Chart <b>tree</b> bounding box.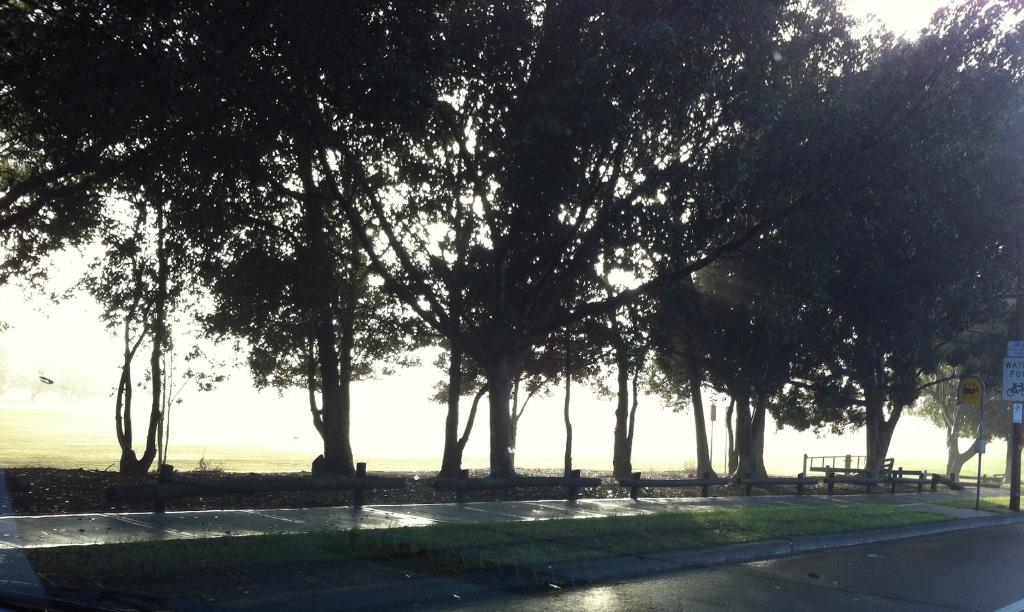
Charted: select_region(666, 0, 886, 482).
